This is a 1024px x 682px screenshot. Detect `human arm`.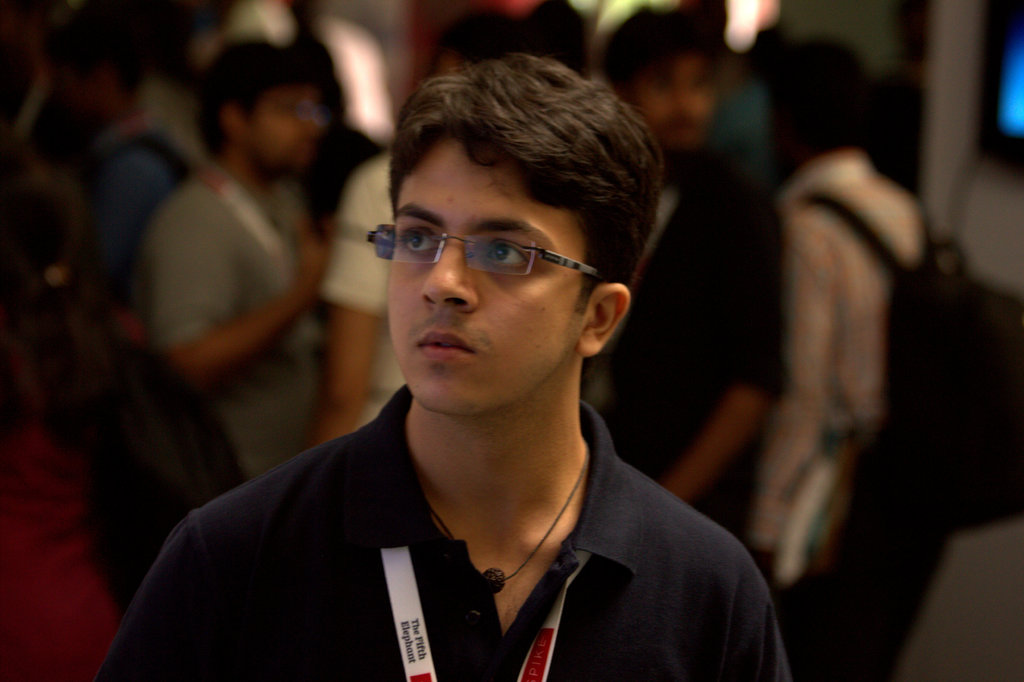
[142, 193, 337, 387].
